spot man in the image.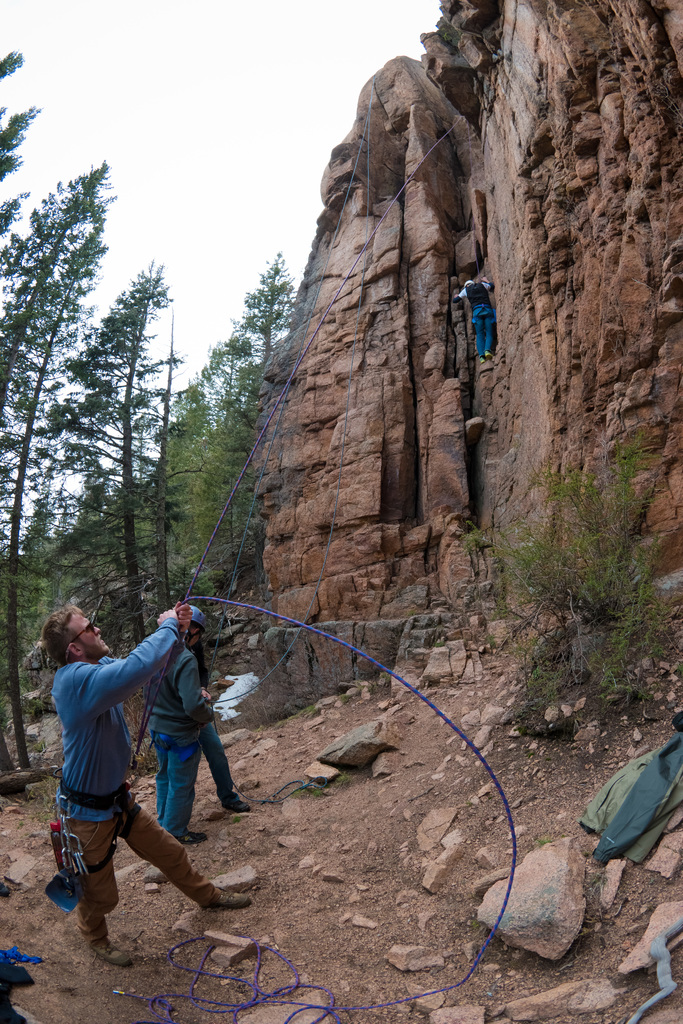
man found at [141, 602, 218, 847].
